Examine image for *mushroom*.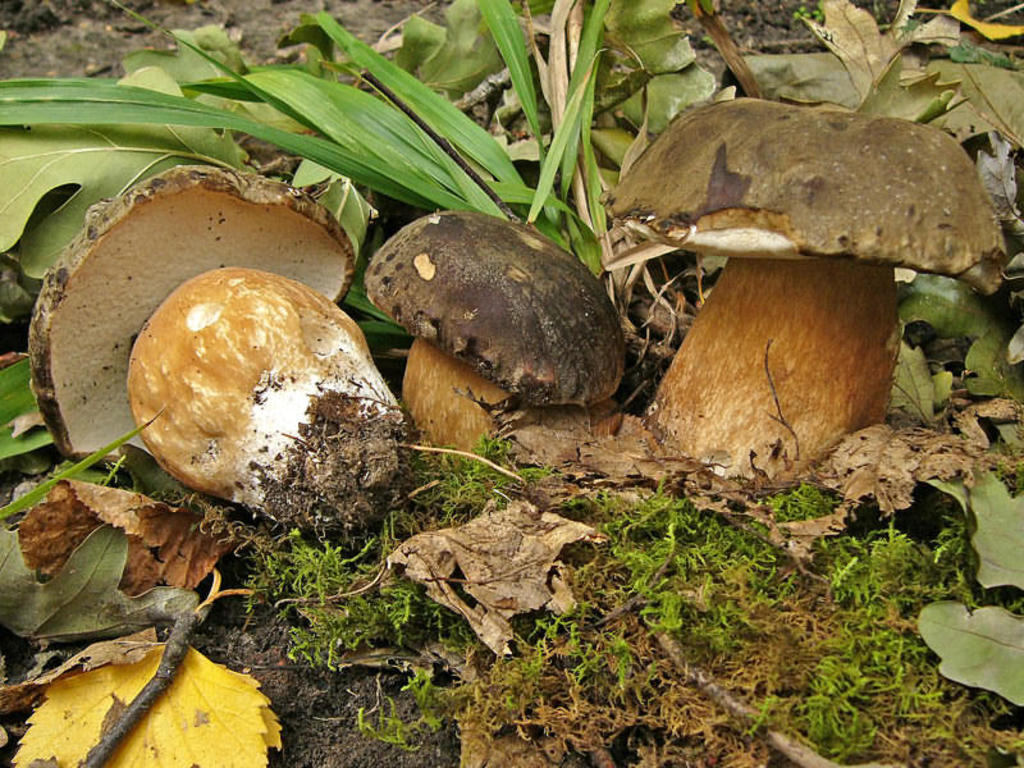
Examination result: box=[602, 104, 987, 483].
